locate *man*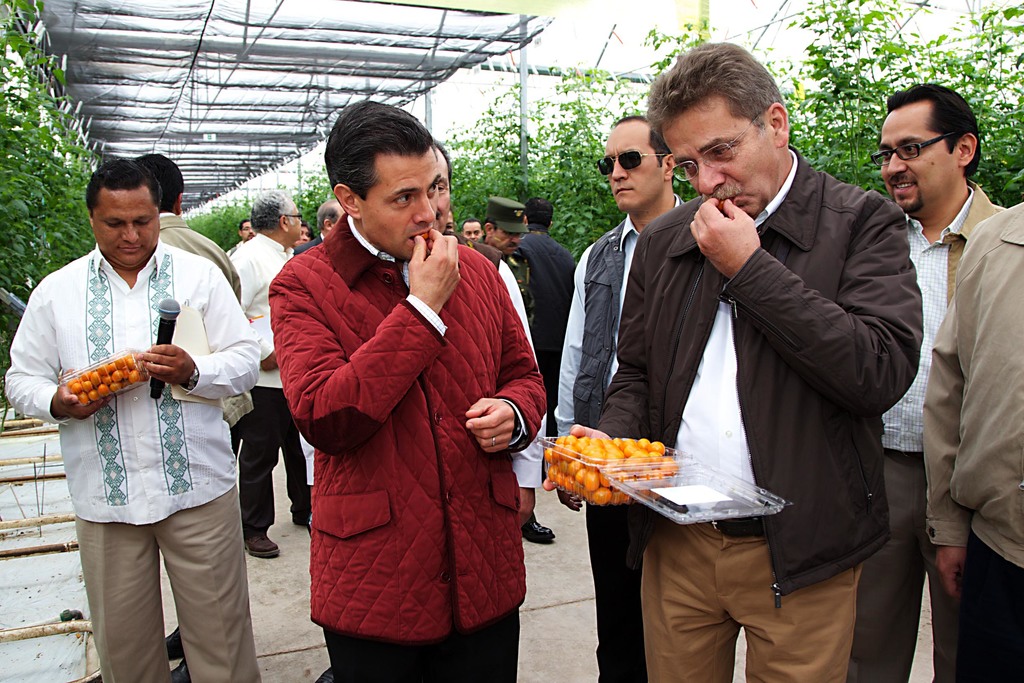
550/119/690/682
